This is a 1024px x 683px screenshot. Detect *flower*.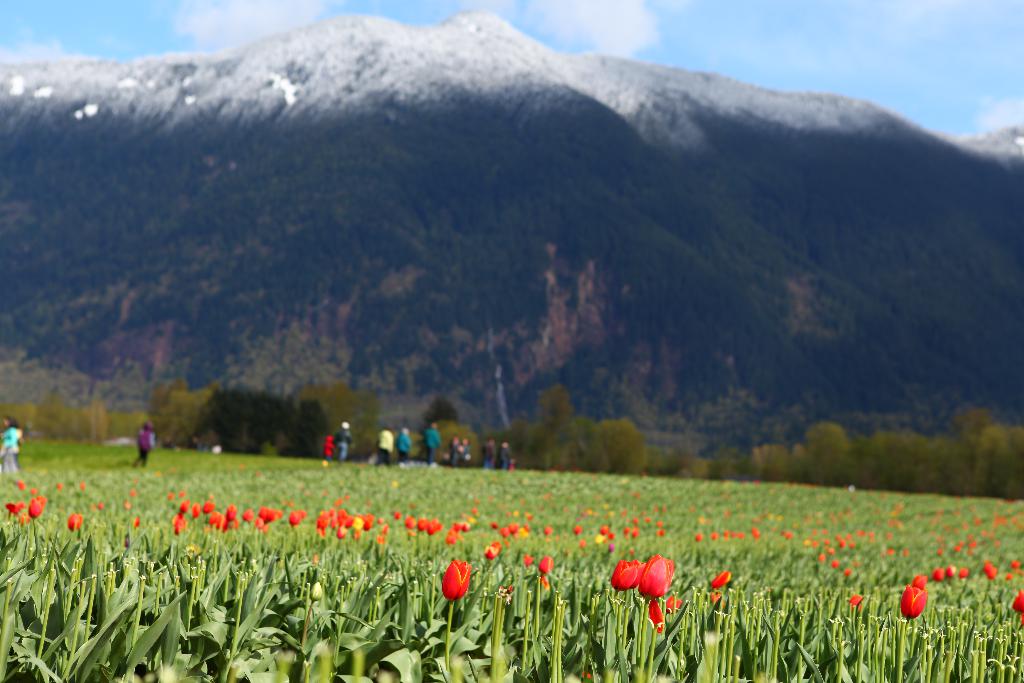
bbox(63, 508, 76, 536).
